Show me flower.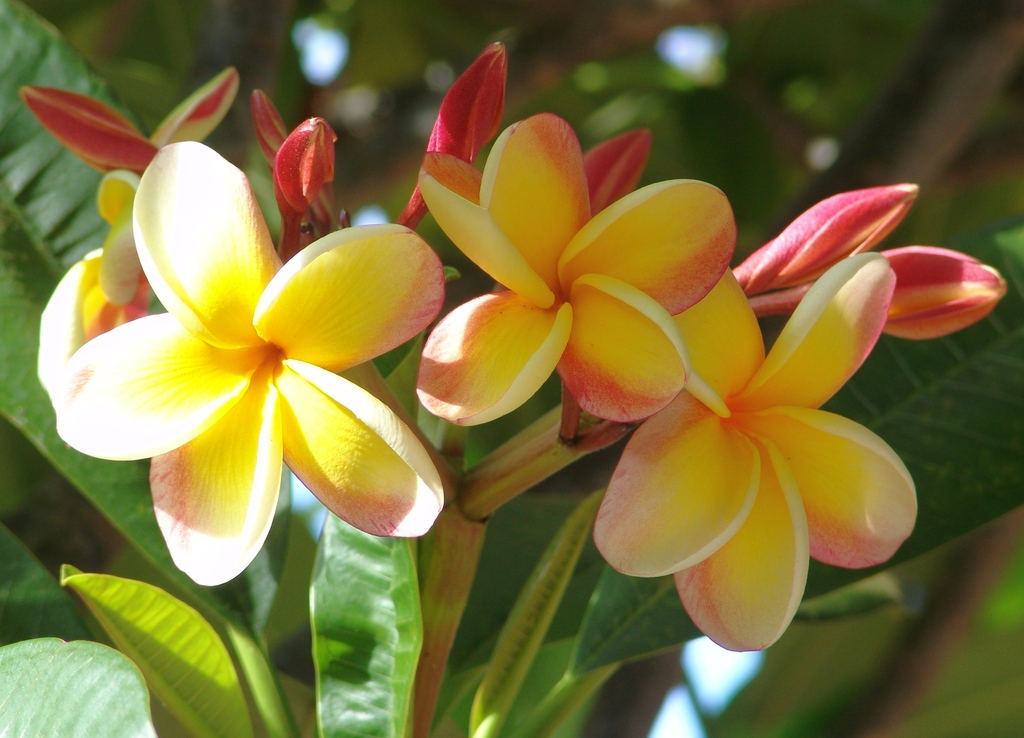
flower is here: bbox=(46, 135, 449, 591).
